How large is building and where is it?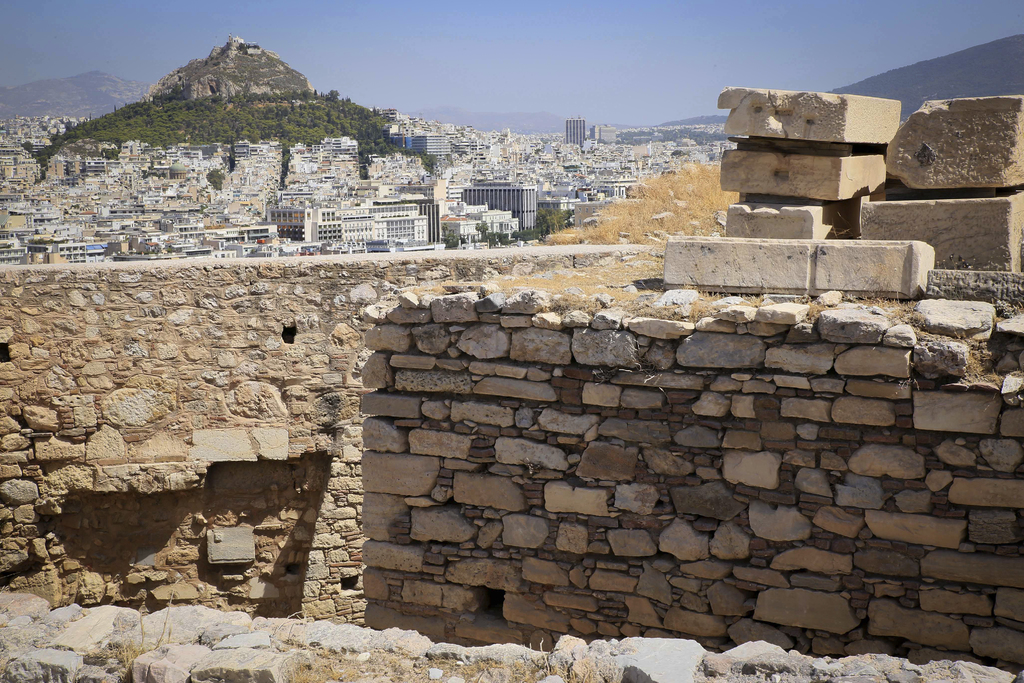
Bounding box: <bbox>563, 119, 584, 144</bbox>.
